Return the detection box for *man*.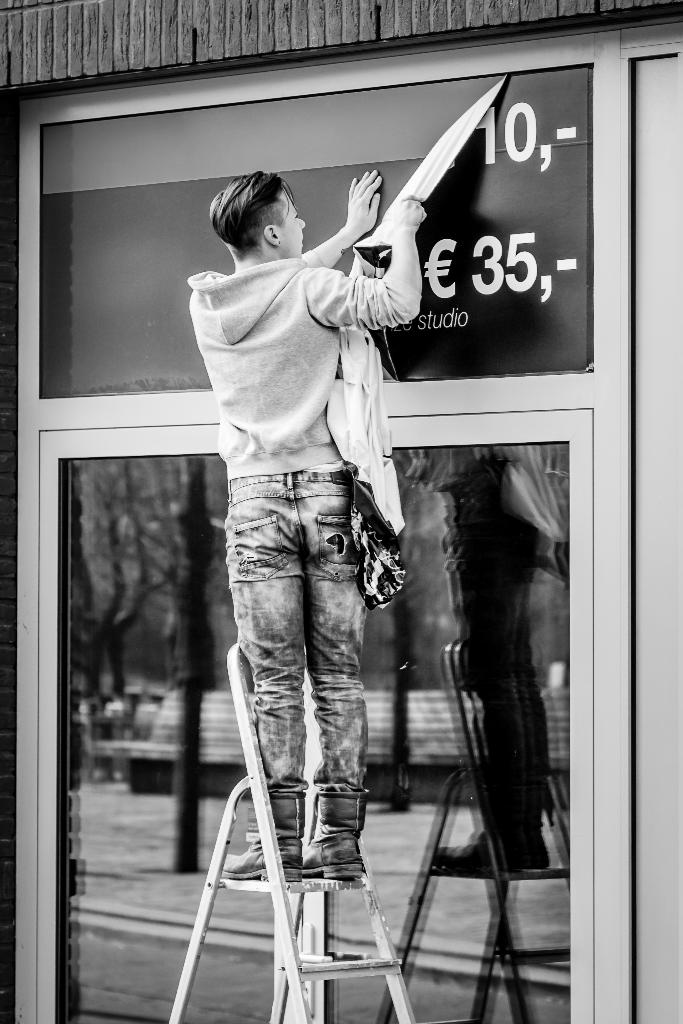
<box>165,156,429,865</box>.
